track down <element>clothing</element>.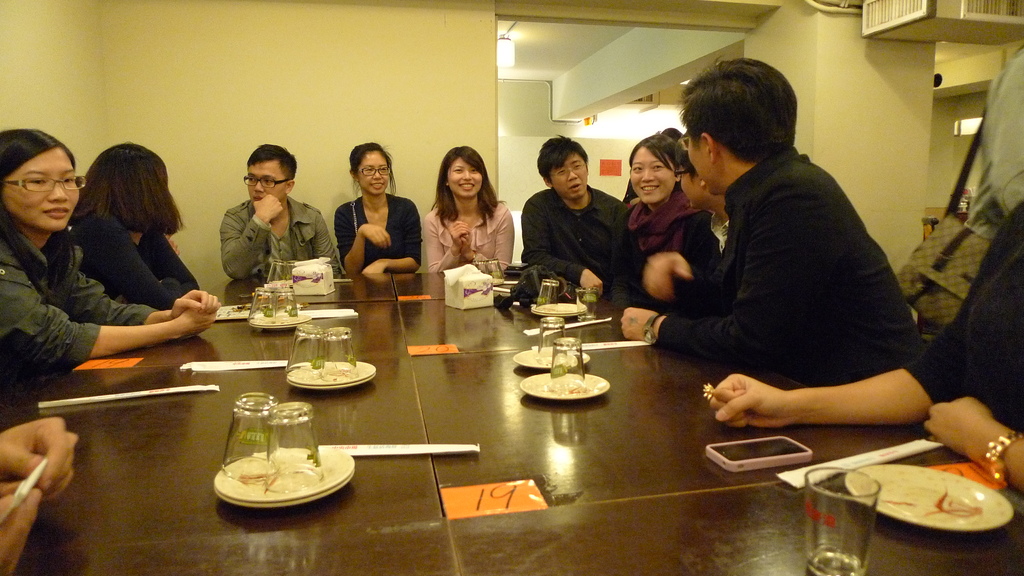
Tracked to pyautogui.locateOnScreen(666, 141, 951, 371).
